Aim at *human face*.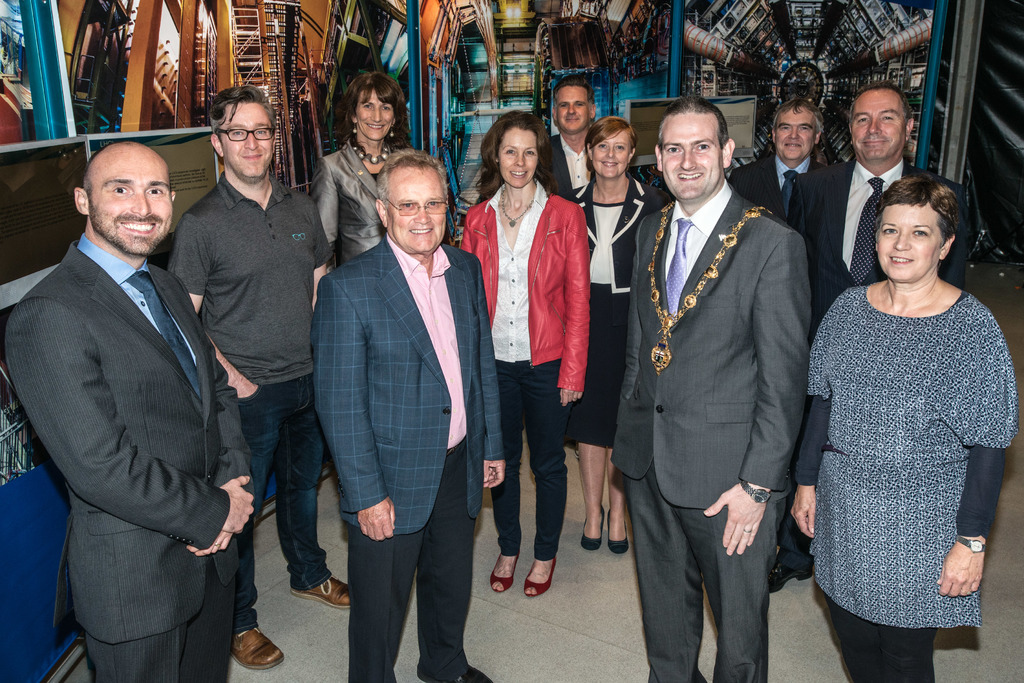
Aimed at bbox=(220, 102, 275, 174).
